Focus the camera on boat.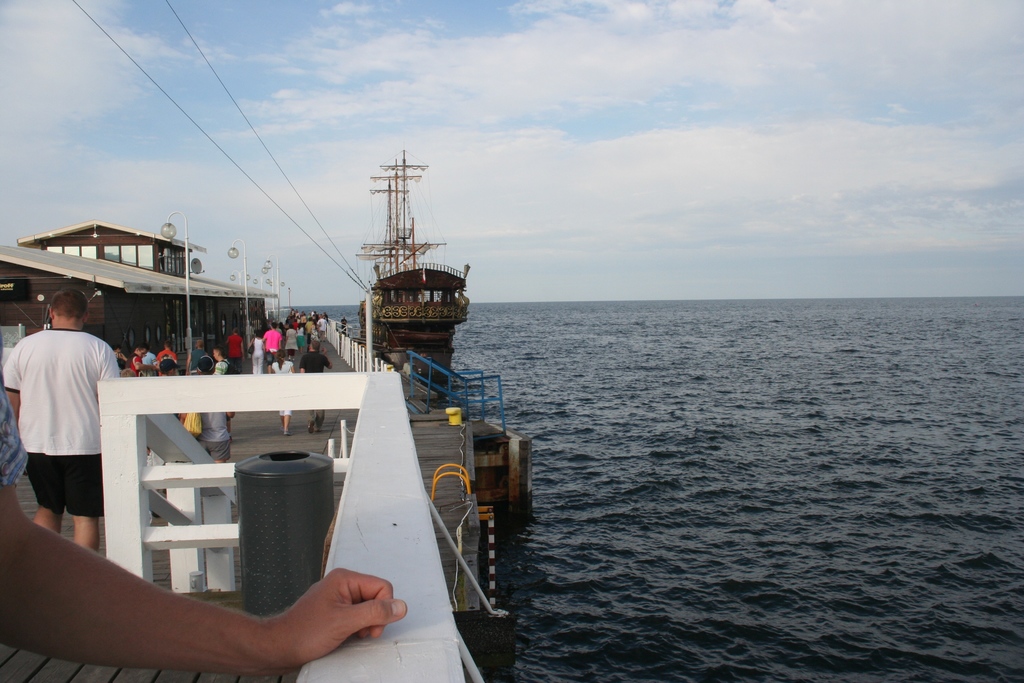
Focus region: [350, 154, 467, 350].
